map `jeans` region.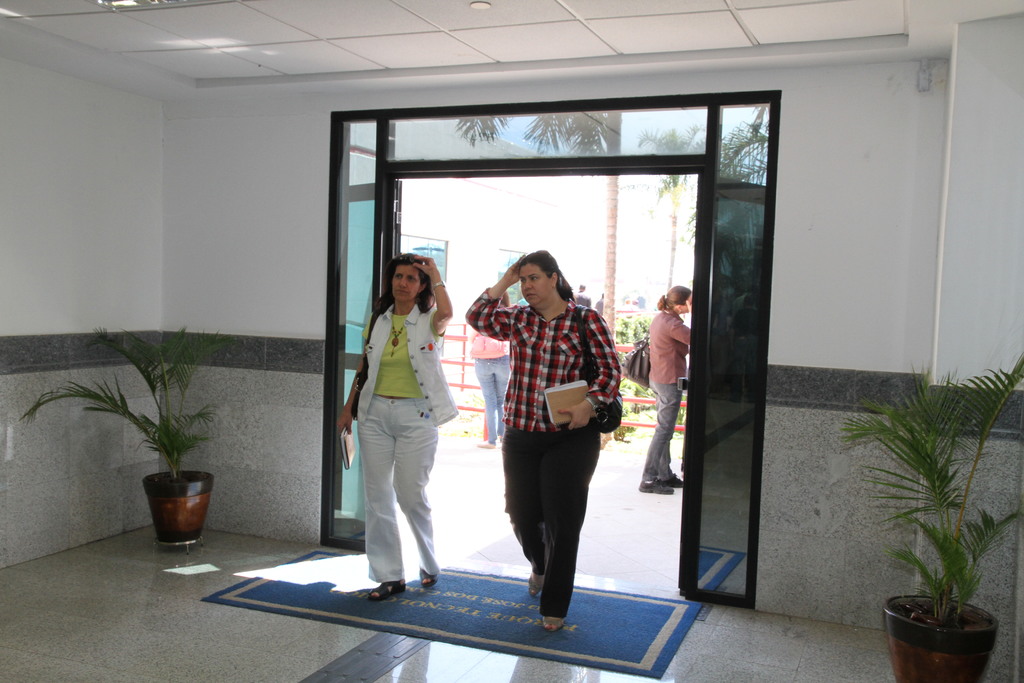
Mapped to 356 399 449 610.
